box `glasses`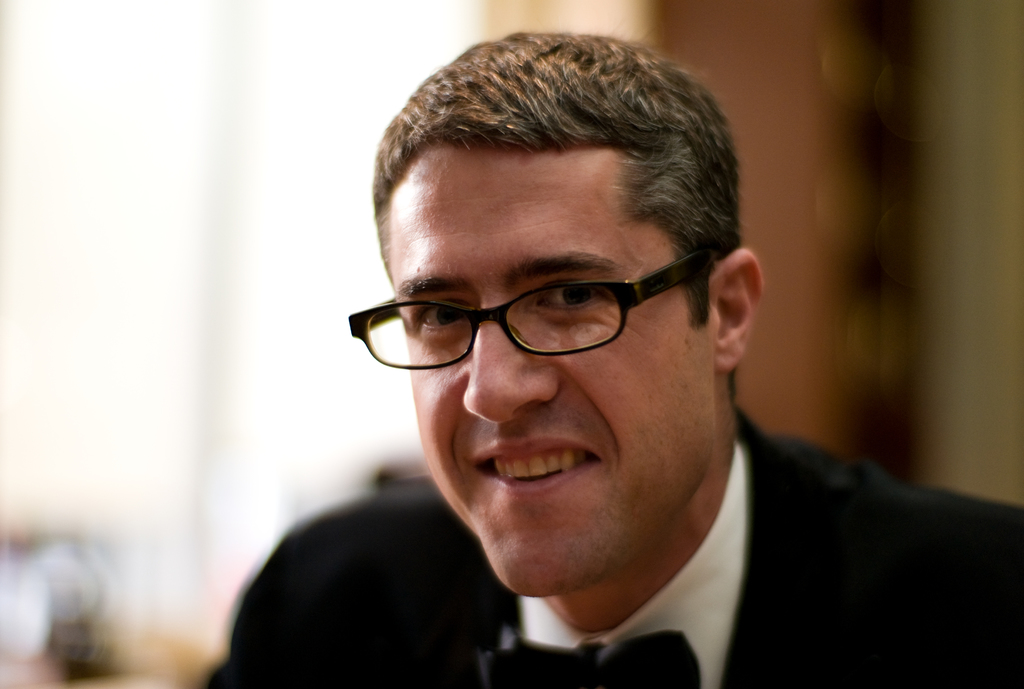
BBox(344, 239, 746, 374)
